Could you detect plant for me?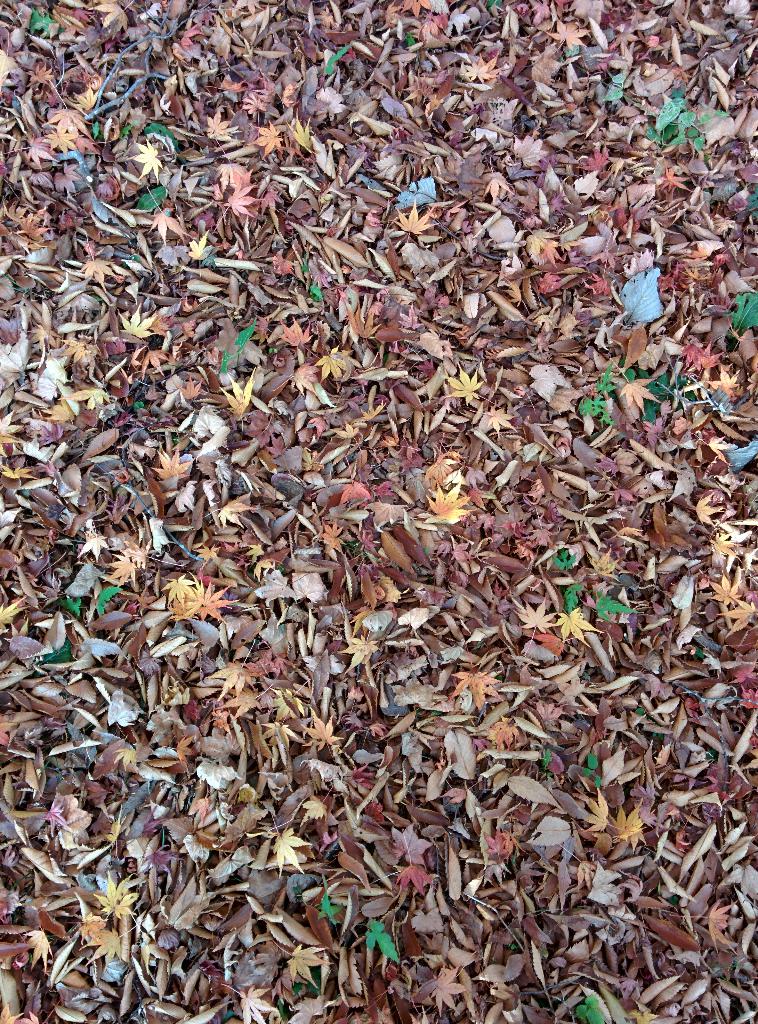
Detection result: x1=327 y1=36 x2=350 y2=82.
